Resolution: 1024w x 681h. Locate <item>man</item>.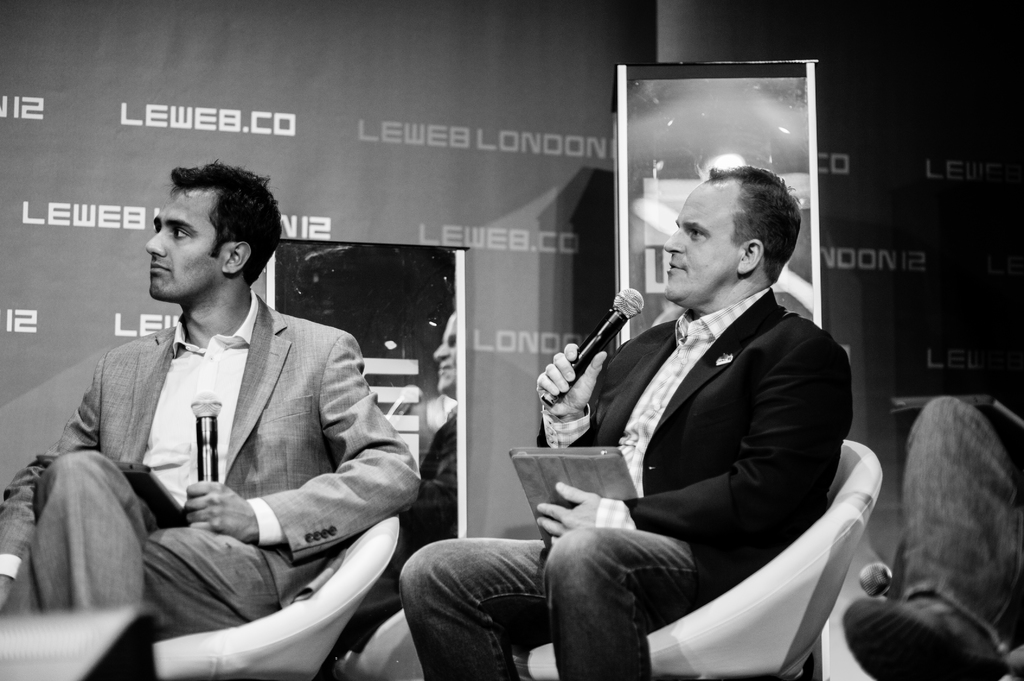
BBox(400, 164, 854, 680).
